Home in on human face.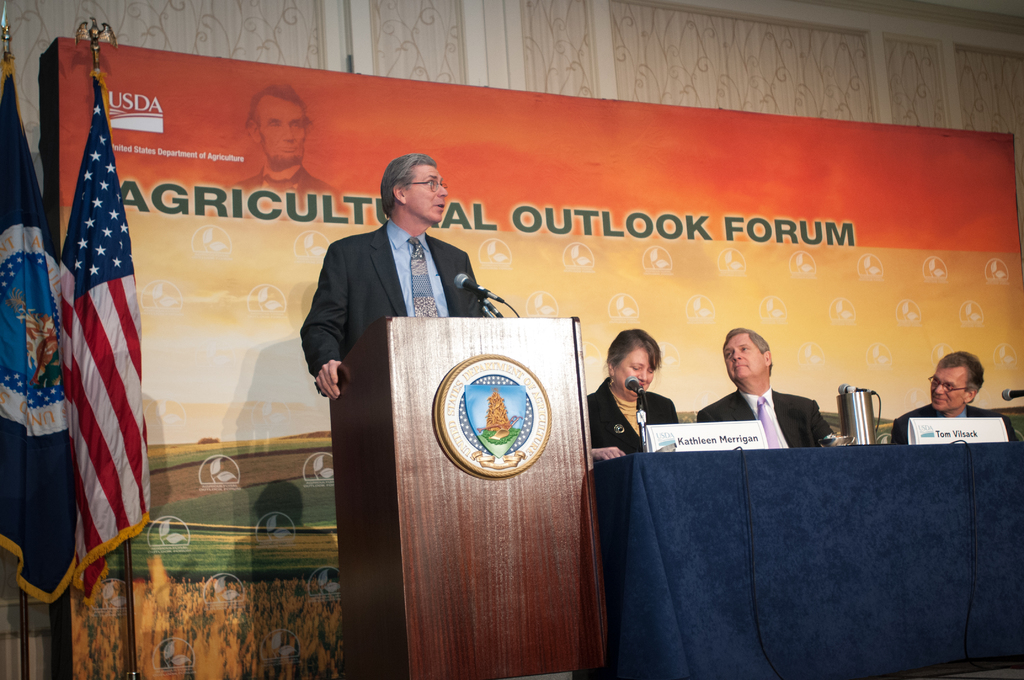
Homed in at bbox=(723, 329, 767, 386).
